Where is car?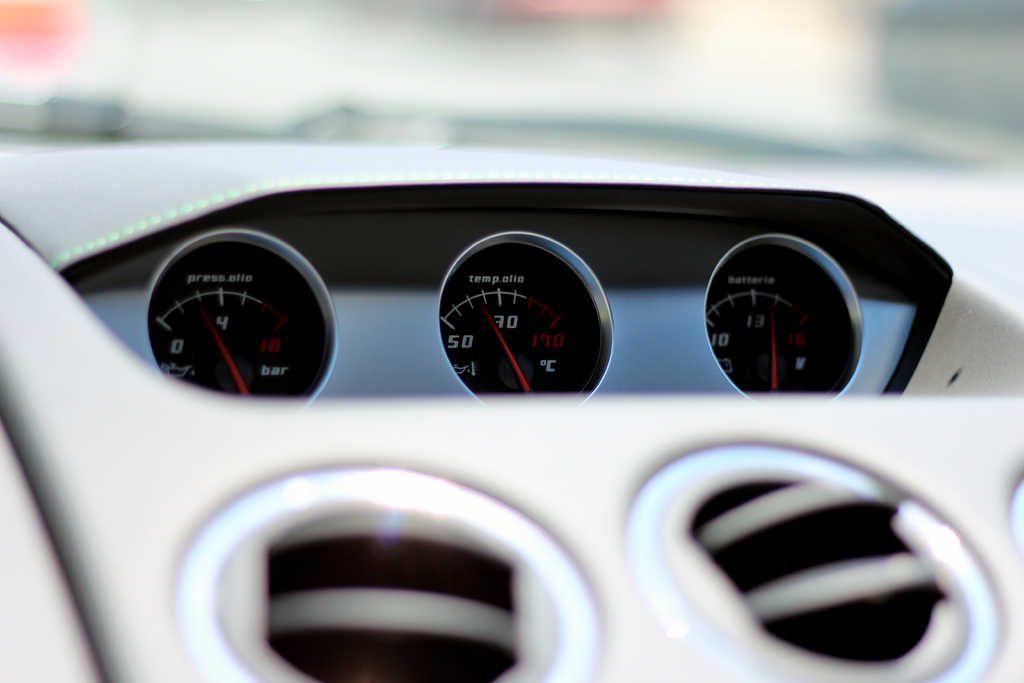
select_region(21, 99, 998, 680).
